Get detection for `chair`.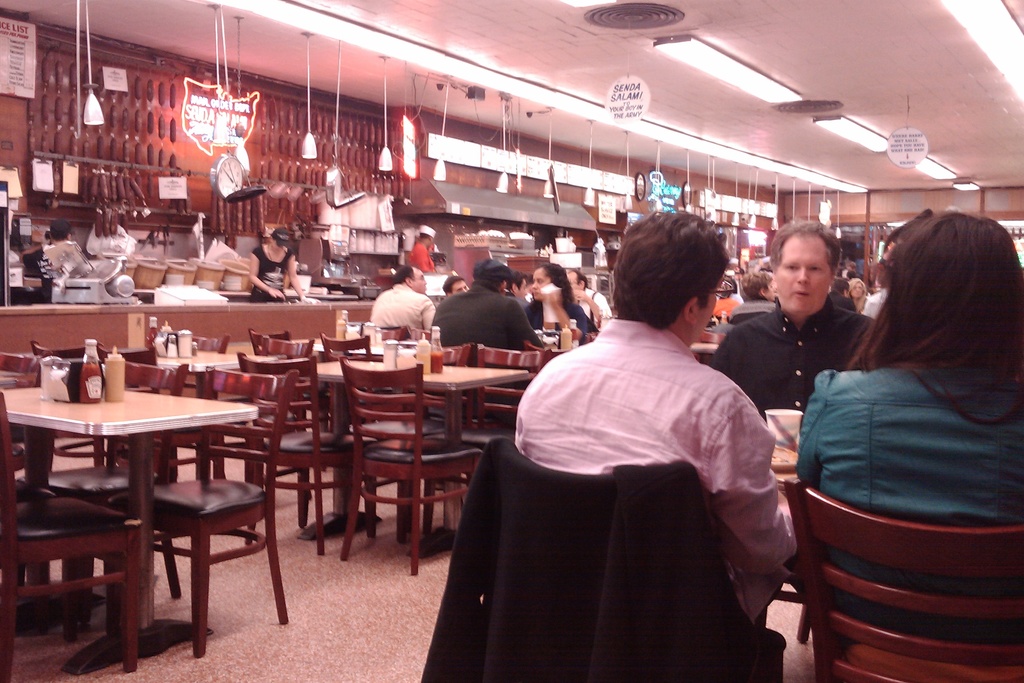
Detection: rect(215, 331, 315, 491).
